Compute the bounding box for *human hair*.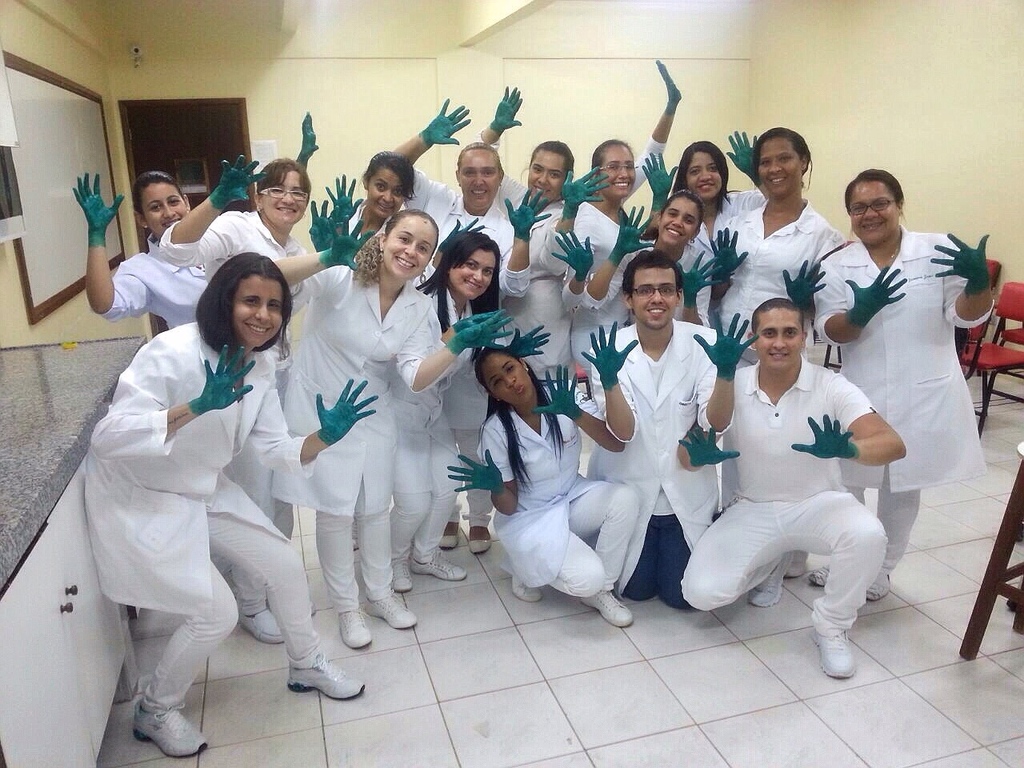
[x1=621, y1=246, x2=682, y2=296].
